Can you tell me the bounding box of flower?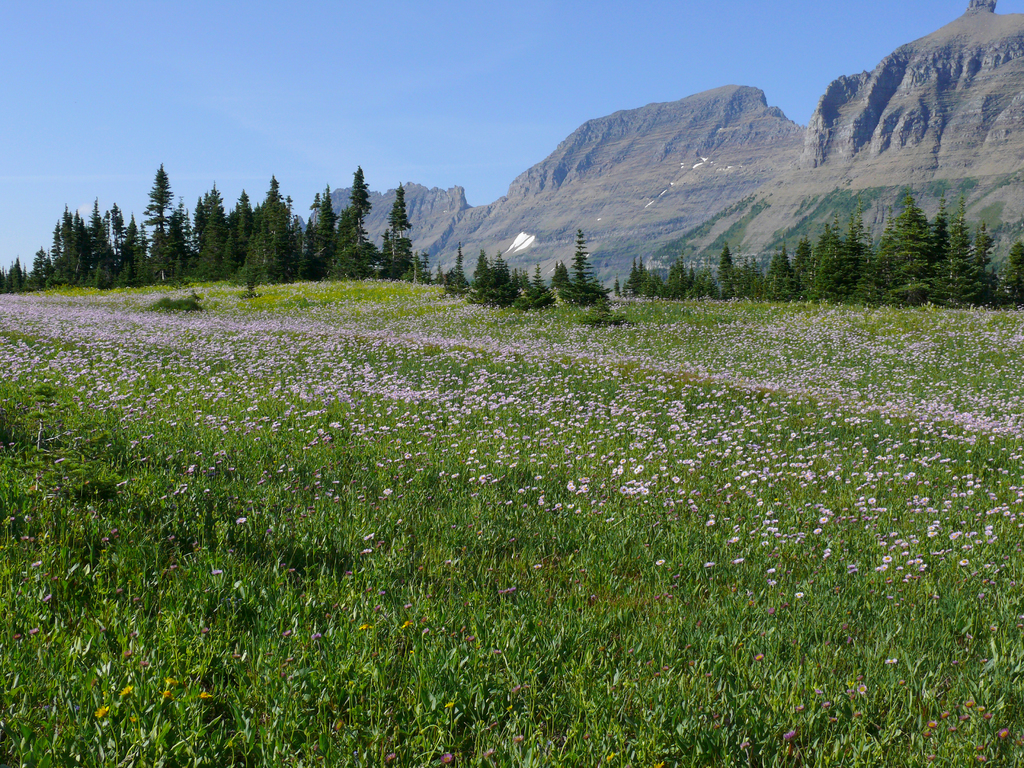
[765, 565, 776, 575].
